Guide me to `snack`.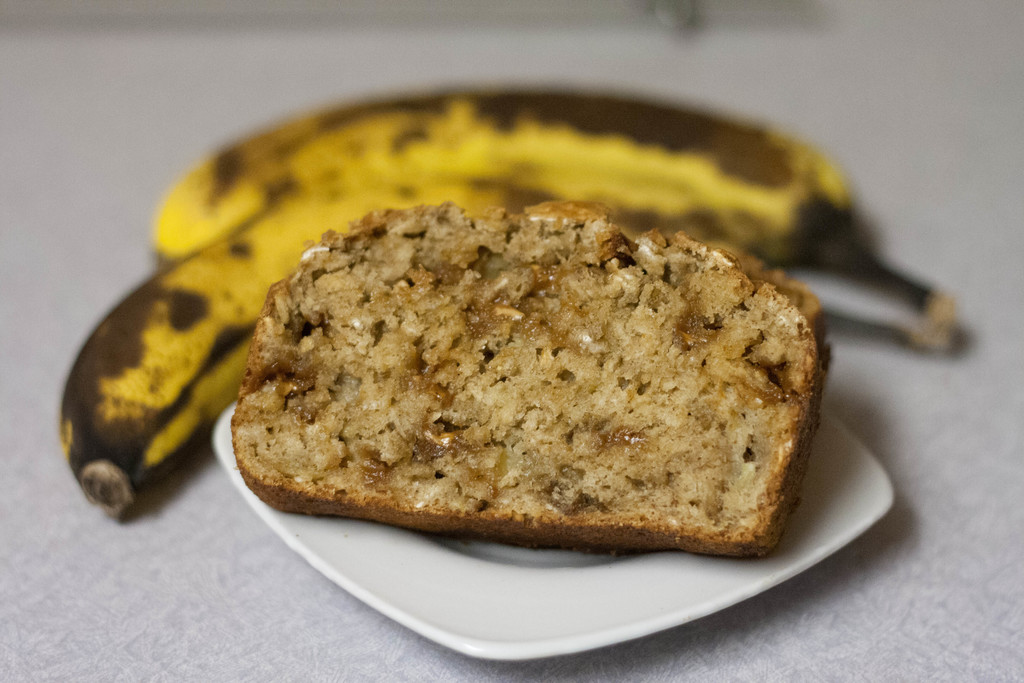
Guidance: Rect(234, 208, 833, 557).
